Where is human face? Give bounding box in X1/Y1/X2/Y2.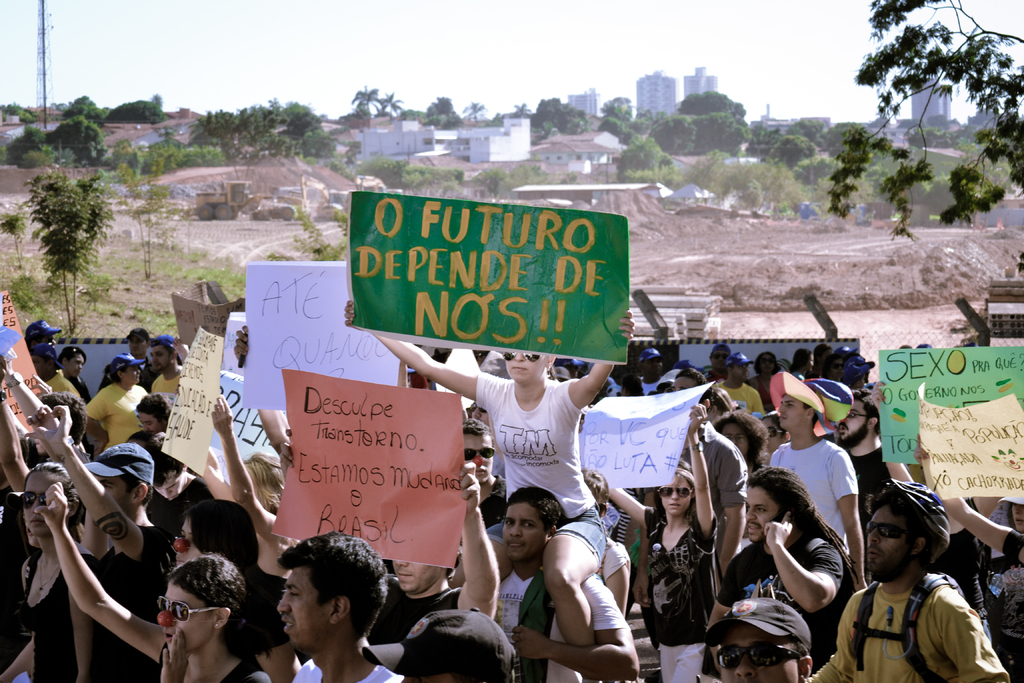
95/475/132/515.
